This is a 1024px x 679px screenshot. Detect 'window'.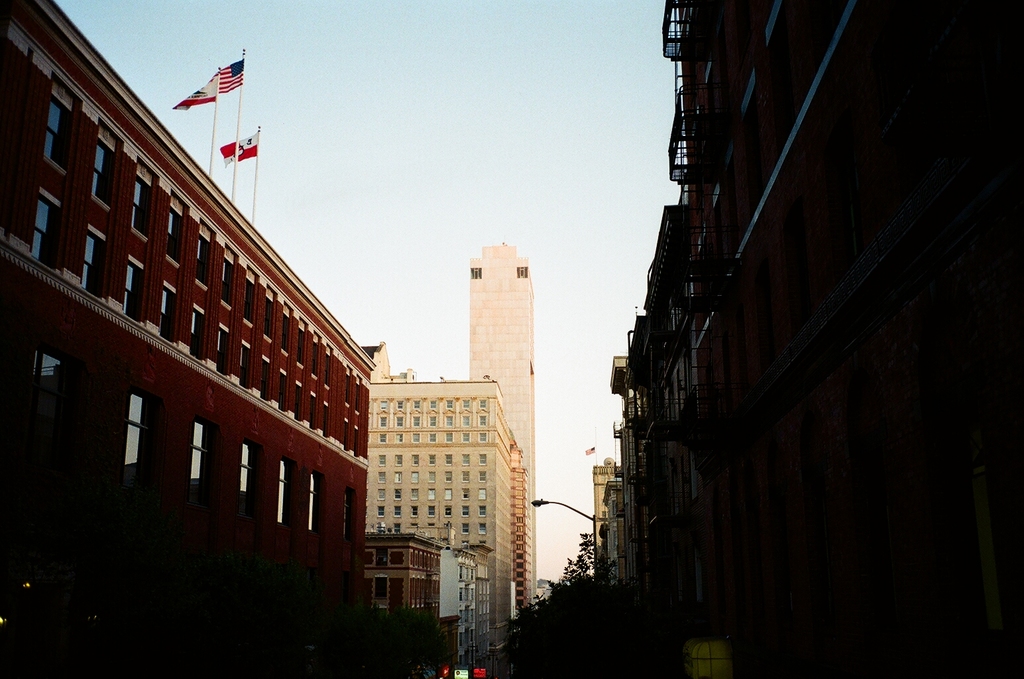
Rect(479, 469, 489, 480).
